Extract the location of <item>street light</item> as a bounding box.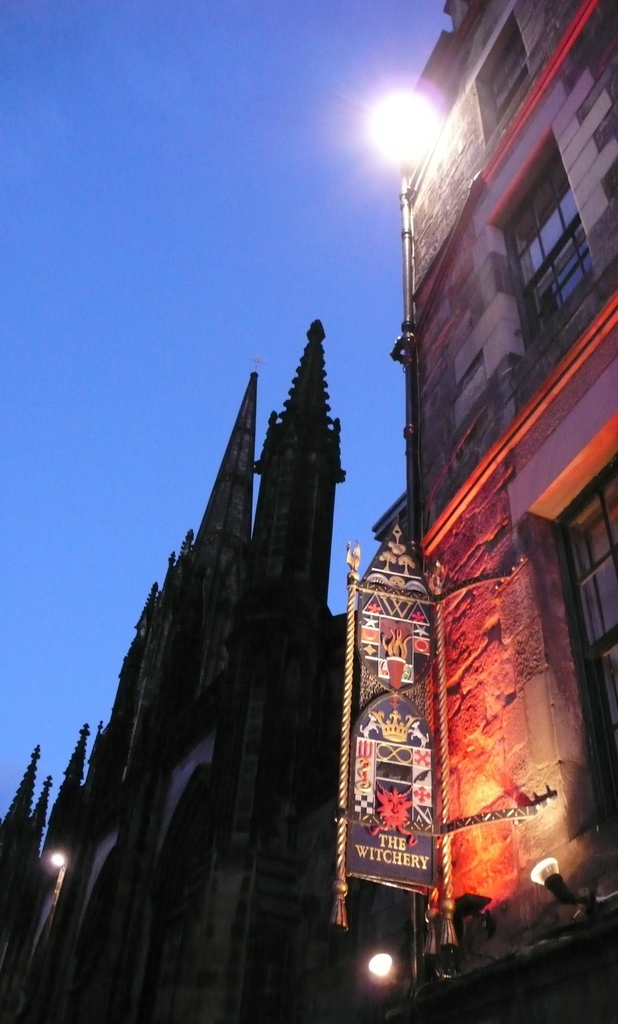
{"left": 376, "top": 88, "right": 430, "bottom": 175}.
